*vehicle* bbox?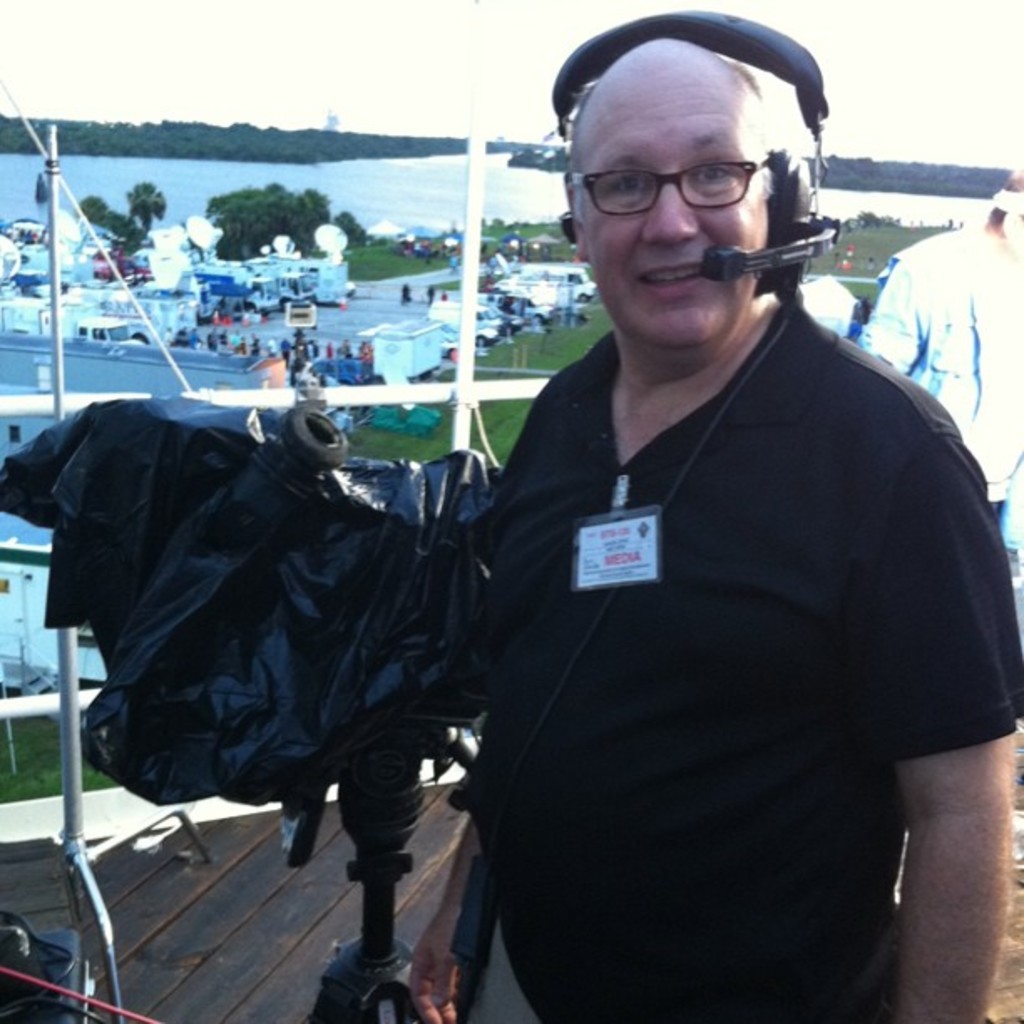
bbox=(505, 288, 544, 330)
